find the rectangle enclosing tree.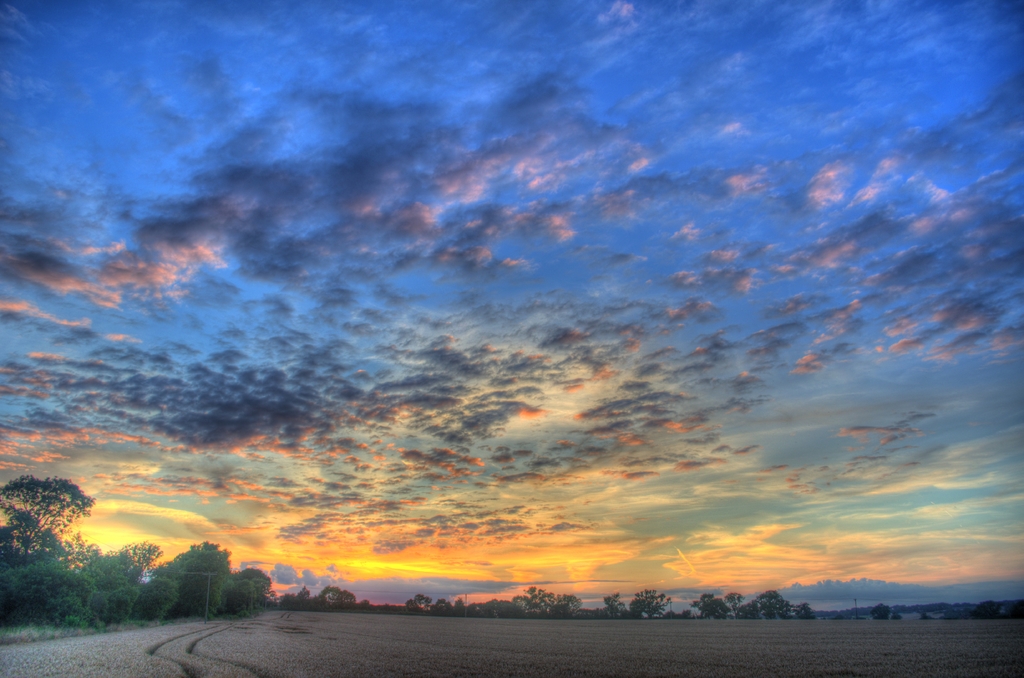
BBox(406, 593, 435, 615).
